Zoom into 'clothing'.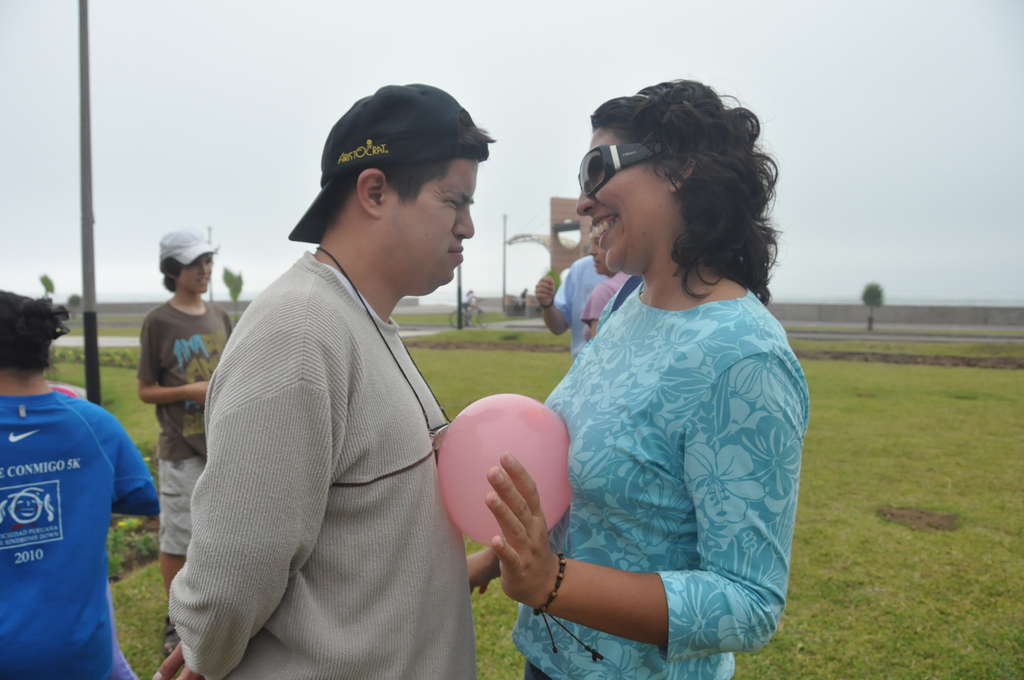
Zoom target: 507/215/807/653.
